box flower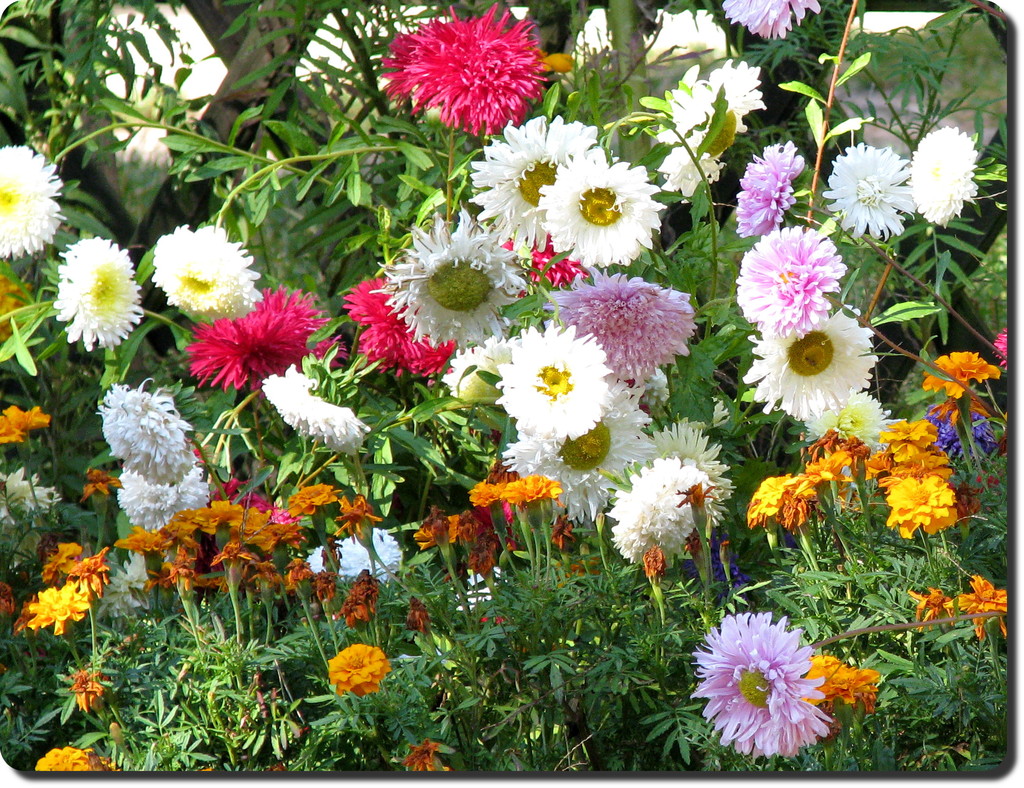
x1=995, y1=330, x2=1013, y2=372
